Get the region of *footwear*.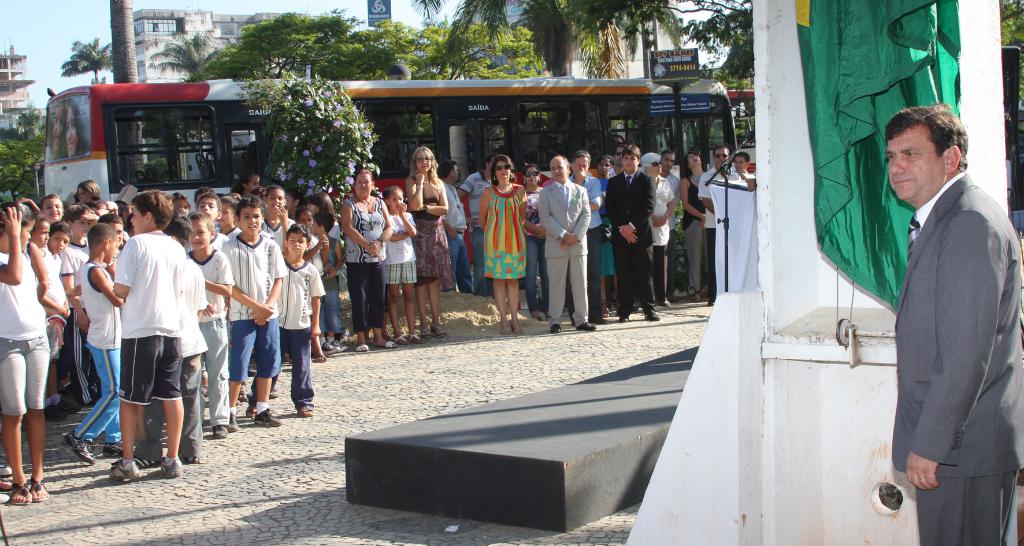
left=54, top=397, right=74, bottom=412.
